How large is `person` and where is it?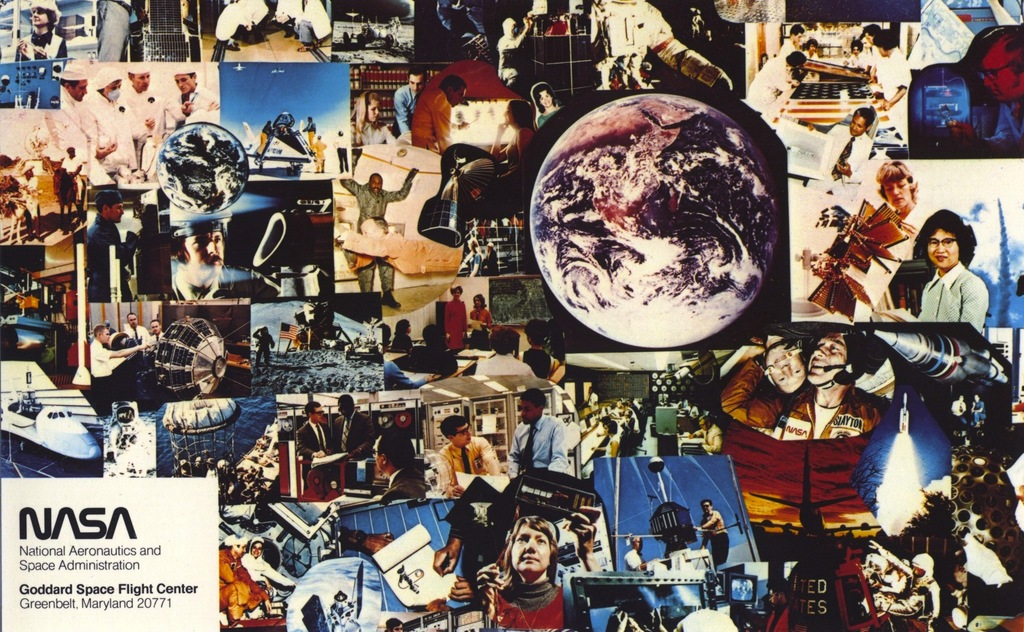
Bounding box: [left=300, top=119, right=316, bottom=157].
